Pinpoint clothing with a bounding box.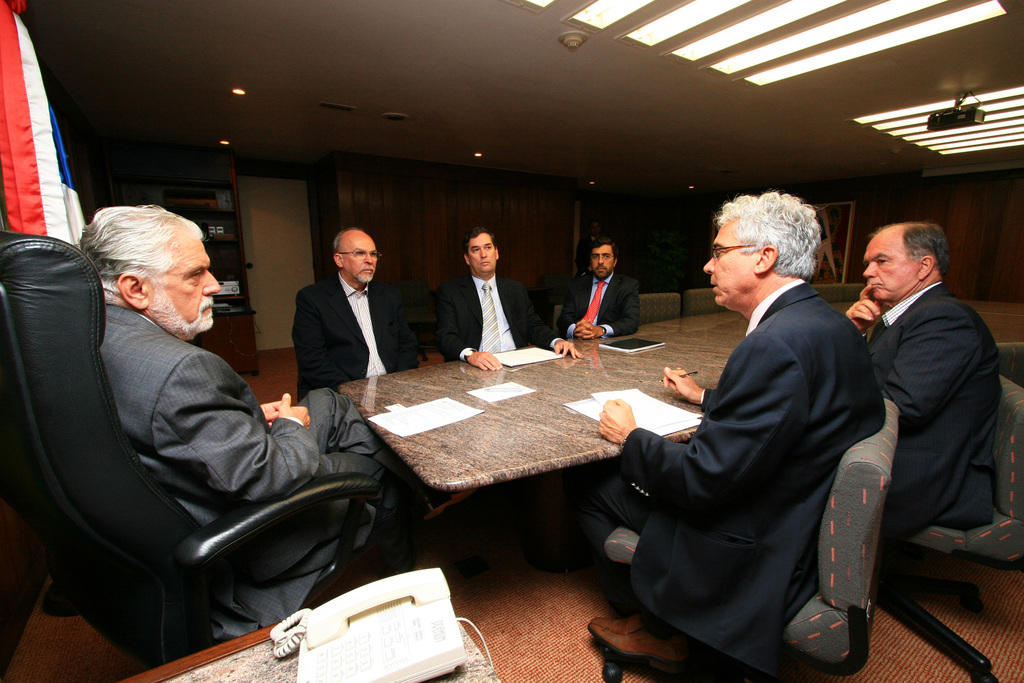
[left=102, top=303, right=428, bottom=639].
